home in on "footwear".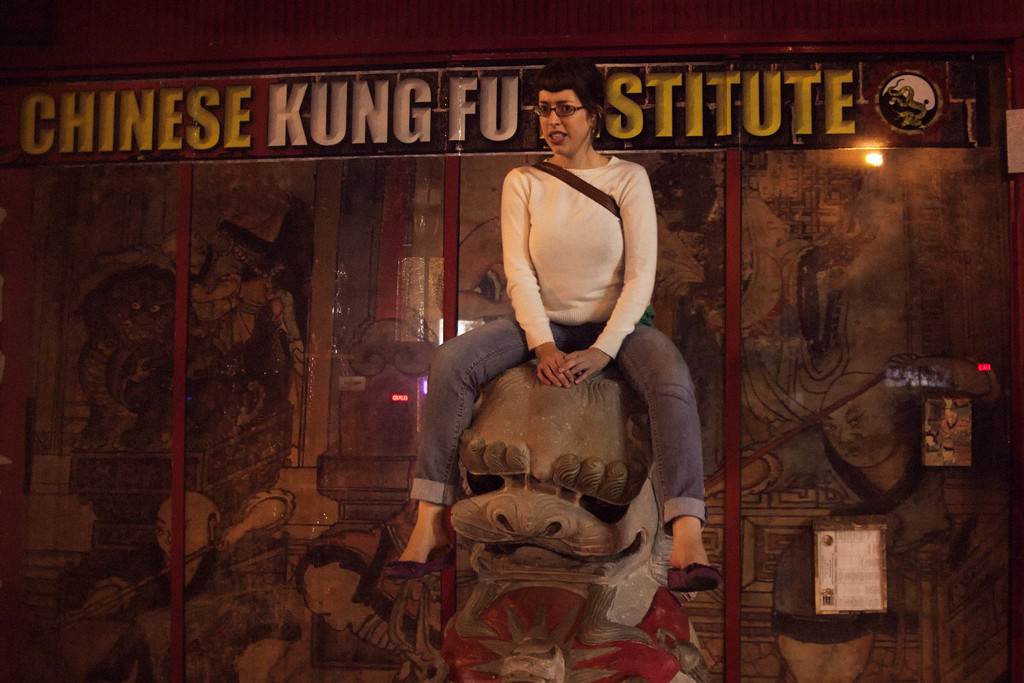
Homed in at (383, 541, 456, 584).
